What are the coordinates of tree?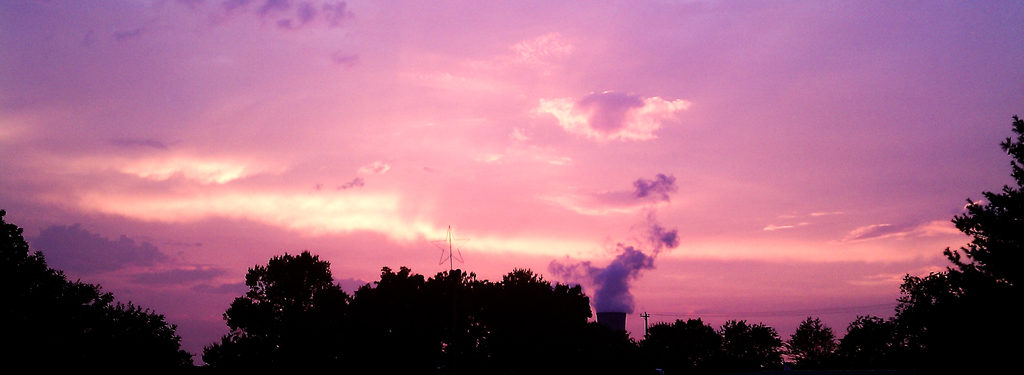
bbox=[88, 295, 193, 374].
